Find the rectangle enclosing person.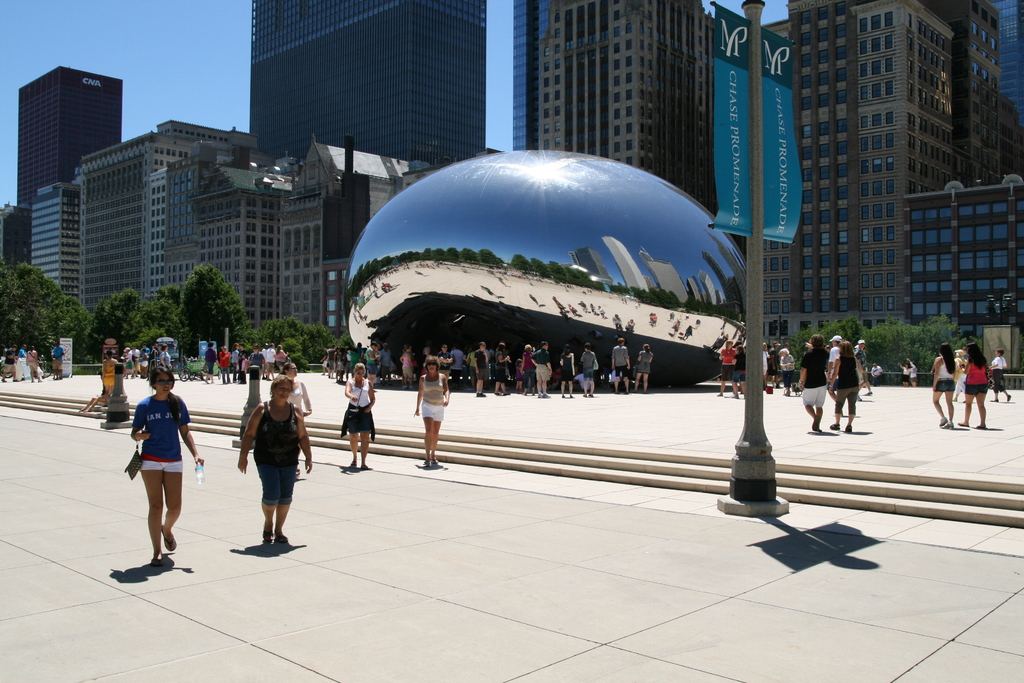
51:338:65:380.
